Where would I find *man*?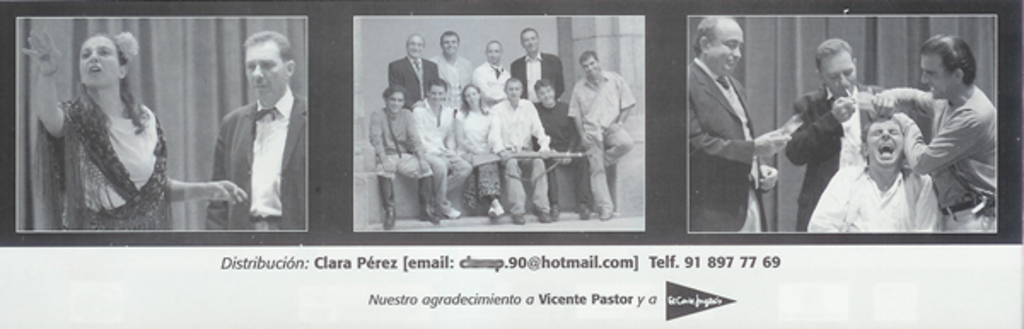
At 561, 49, 637, 222.
